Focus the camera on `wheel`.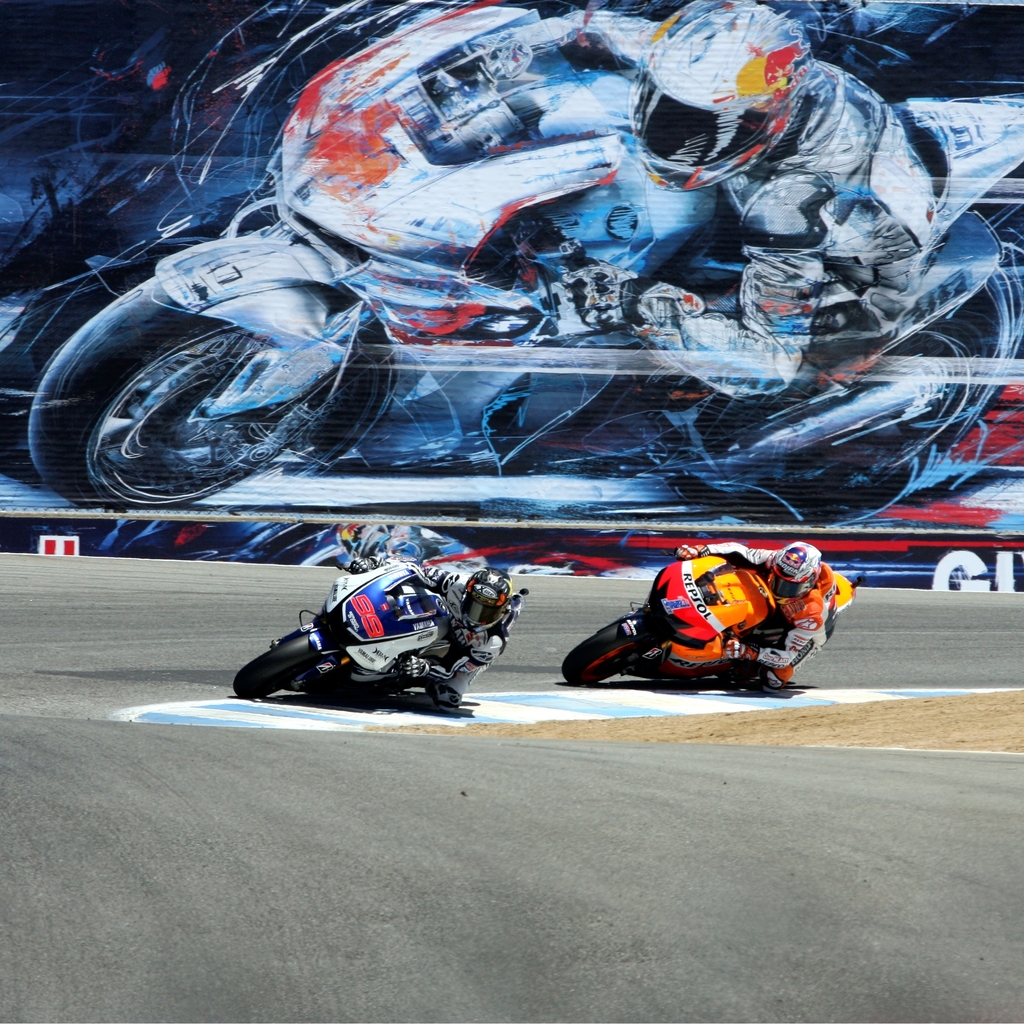
Focus region: select_region(30, 276, 341, 513).
